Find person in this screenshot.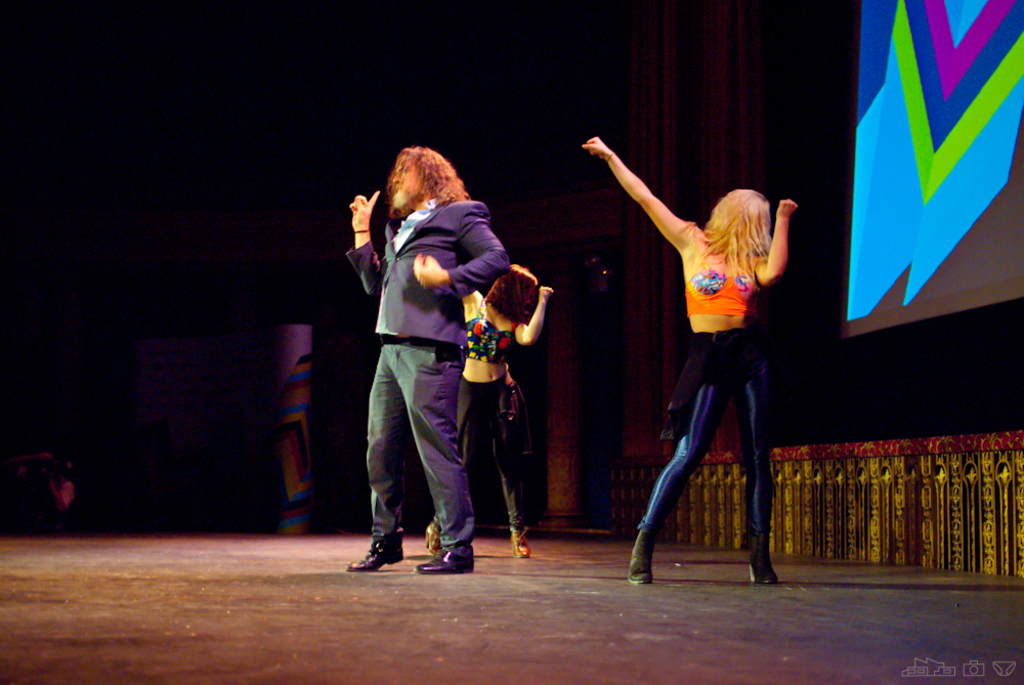
The bounding box for person is [x1=328, y1=134, x2=509, y2=573].
